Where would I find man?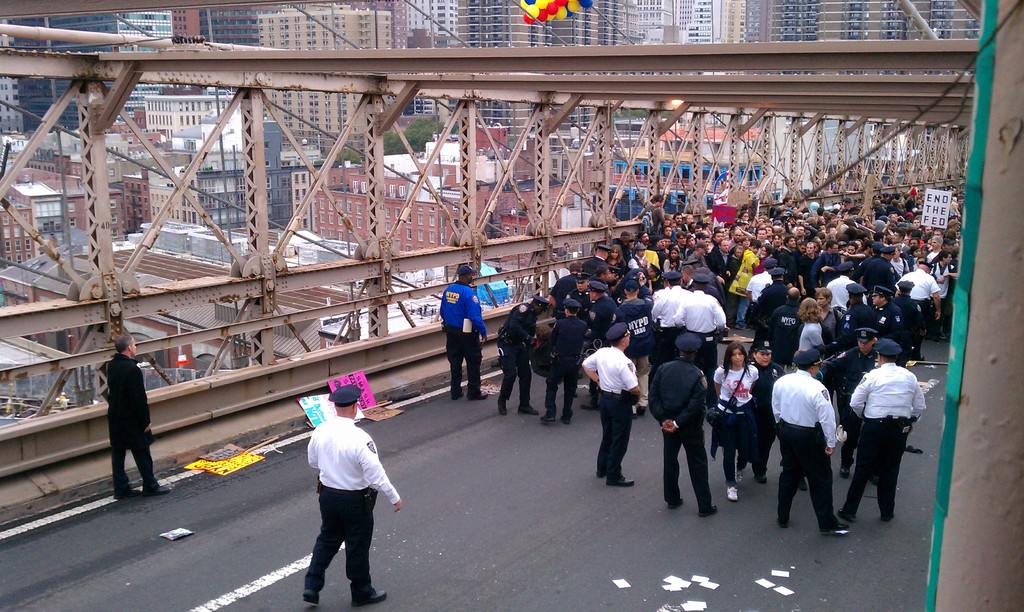
At box=[300, 383, 404, 607].
